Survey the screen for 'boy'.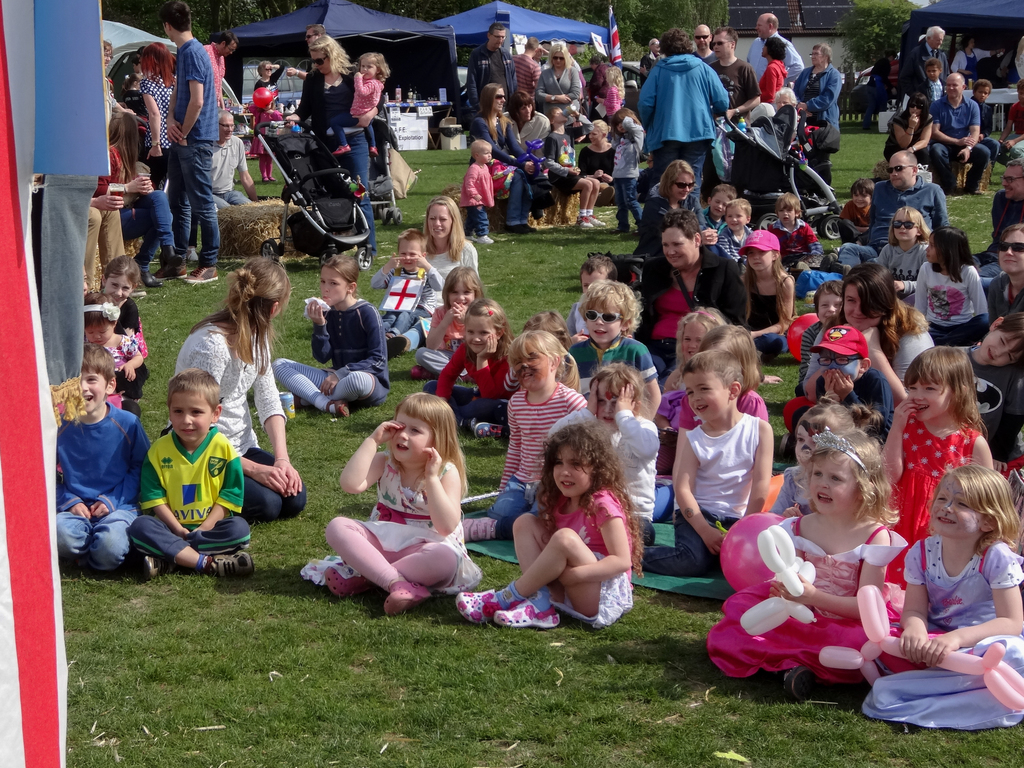
Survey found: [54,341,149,572].
